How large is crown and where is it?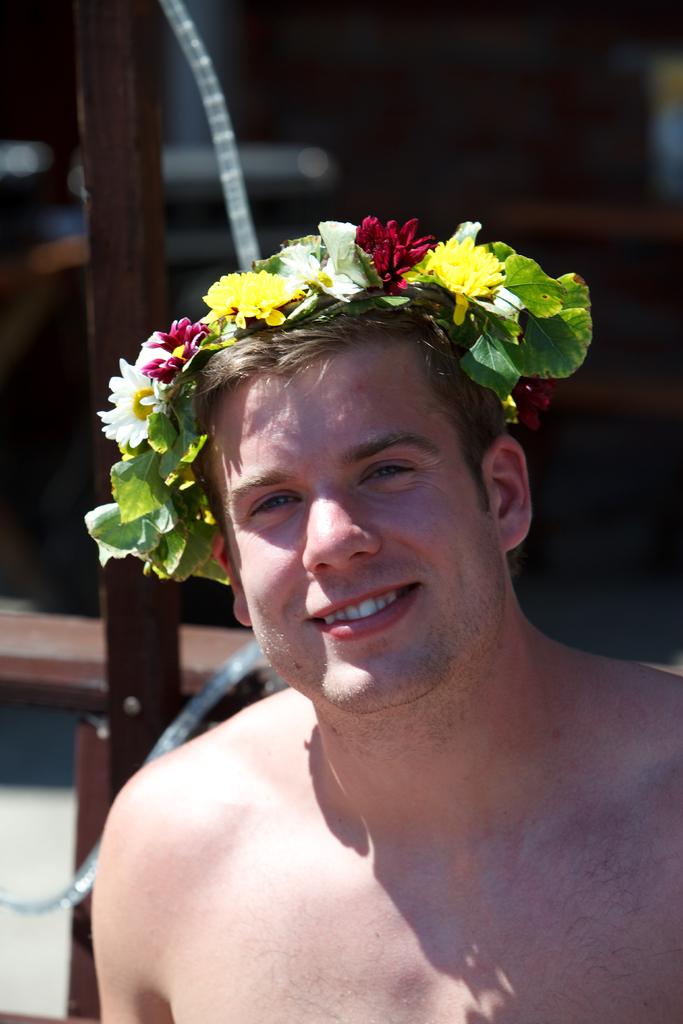
Bounding box: detection(83, 218, 595, 587).
